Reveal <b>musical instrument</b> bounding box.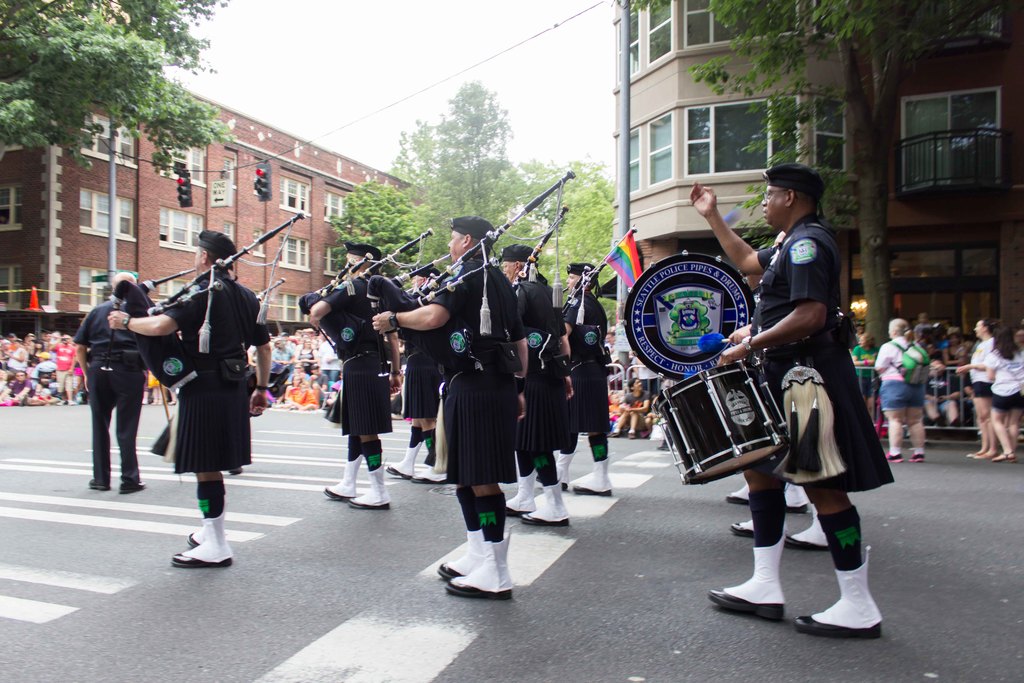
Revealed: (619, 248, 763, 391).
